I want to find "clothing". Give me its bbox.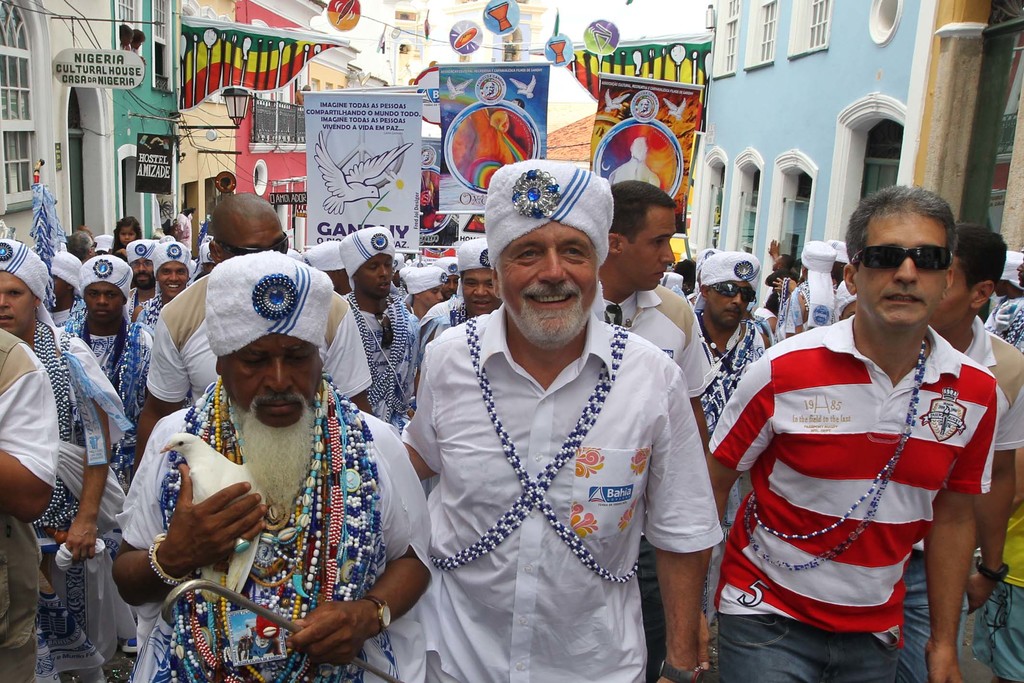
{"left": 56, "top": 297, "right": 85, "bottom": 338}.
